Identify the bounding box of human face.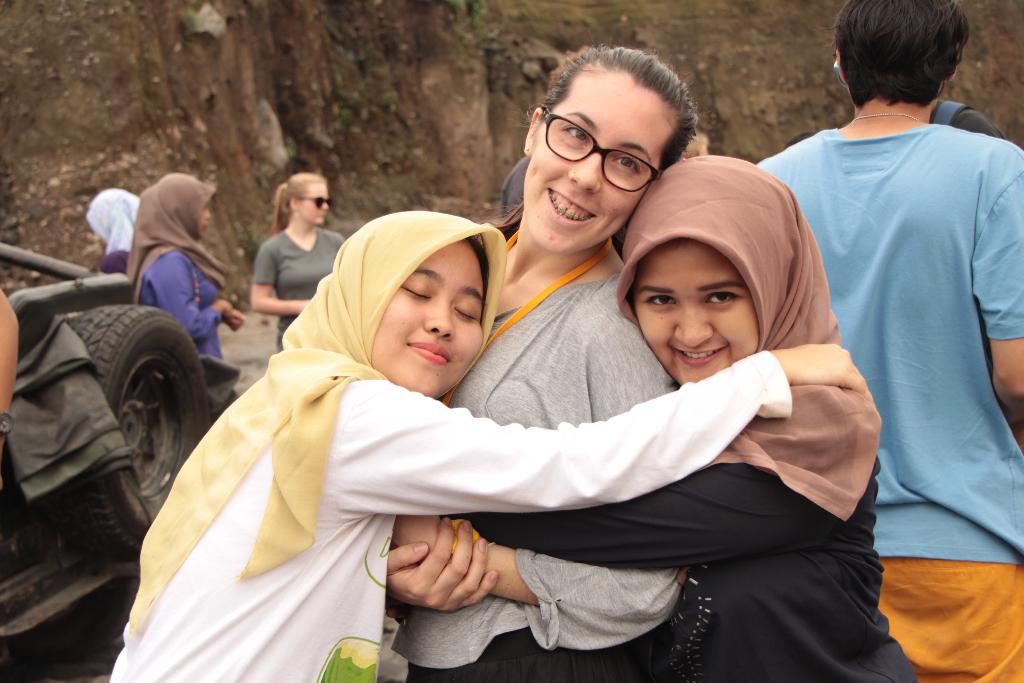
[x1=202, y1=201, x2=212, y2=232].
